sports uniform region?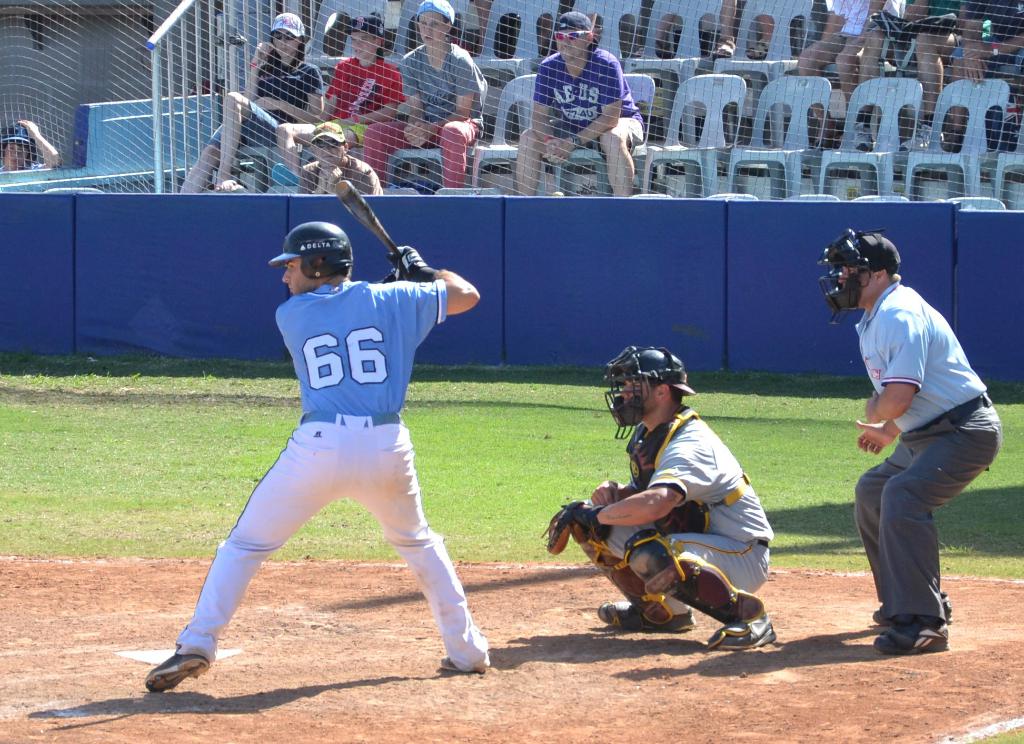
pyautogui.locateOnScreen(548, 347, 787, 663)
